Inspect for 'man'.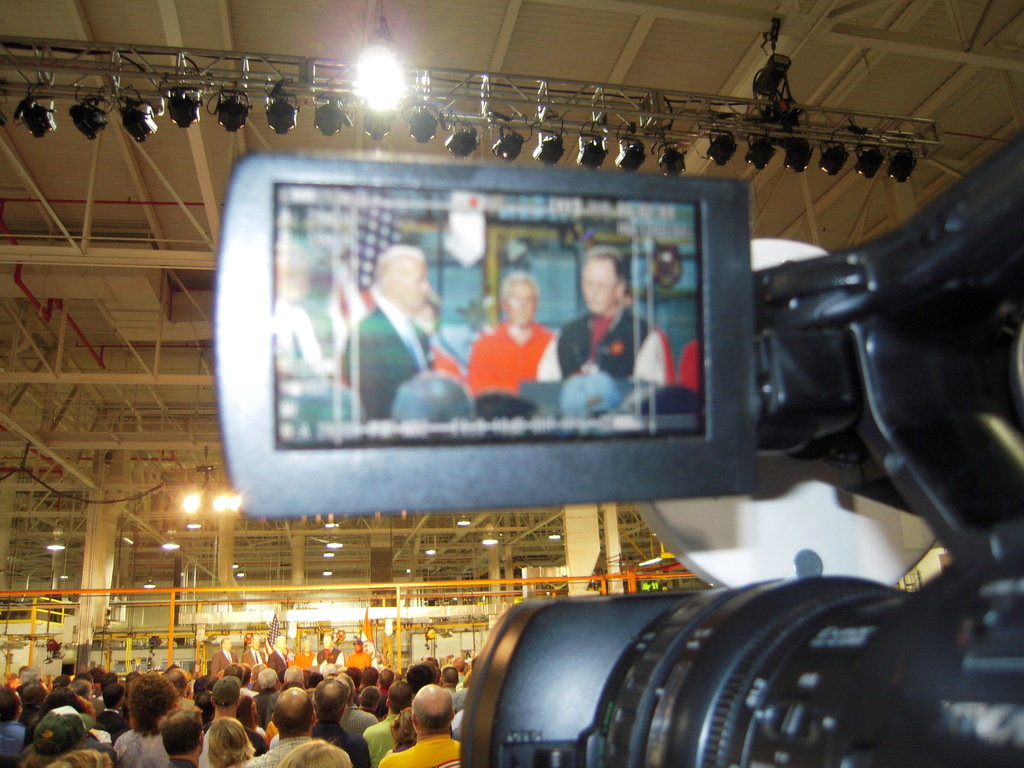
Inspection: 385 688 468 767.
